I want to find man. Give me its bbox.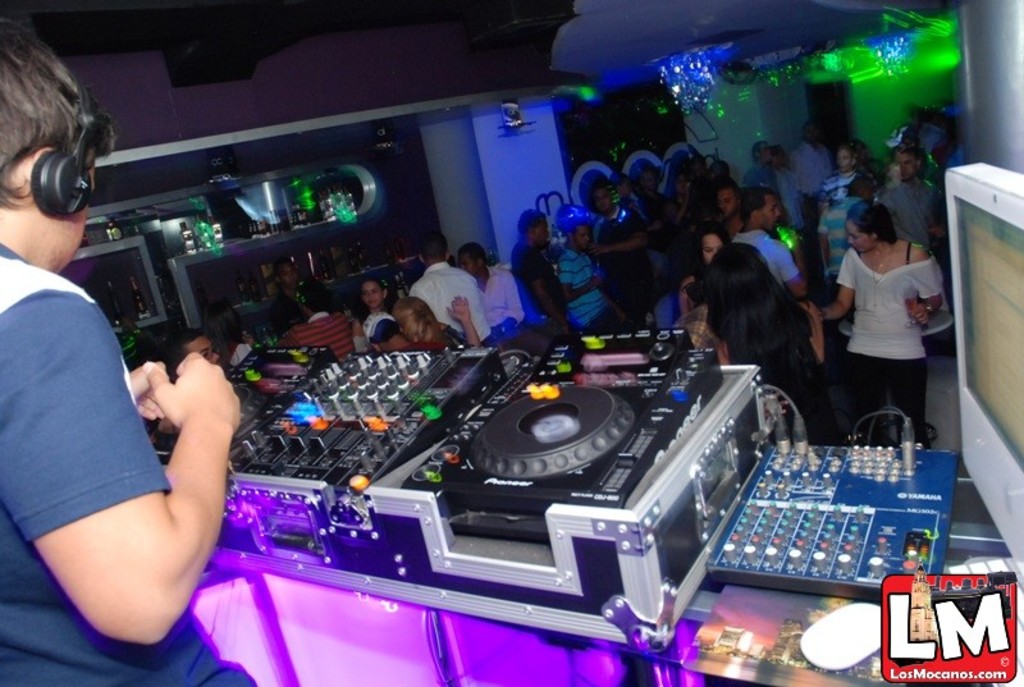
rect(403, 232, 494, 344).
